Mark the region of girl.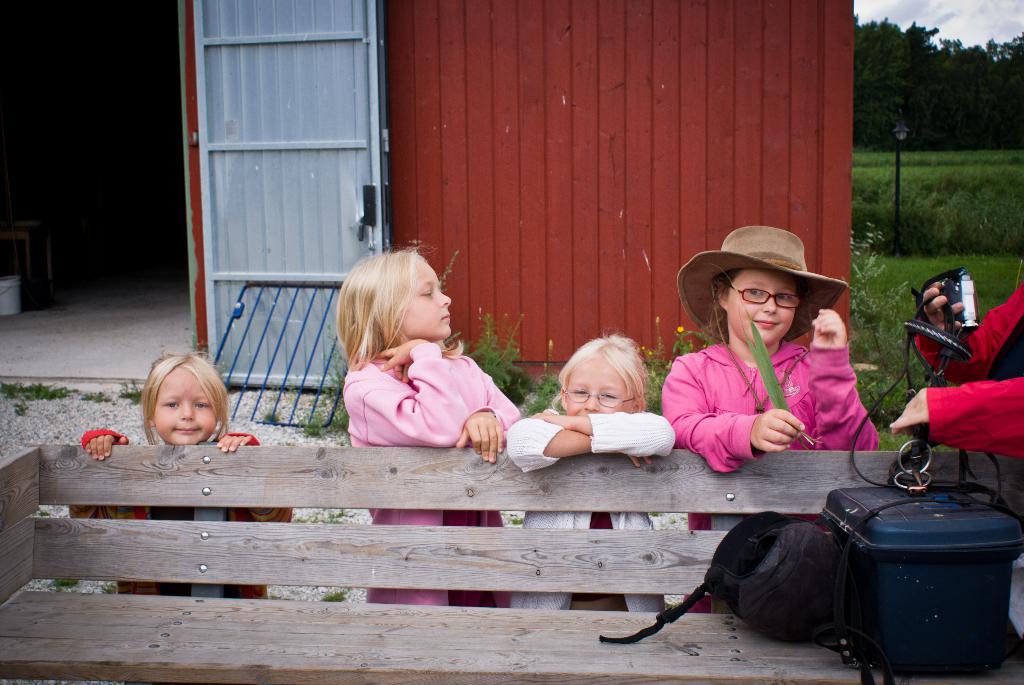
Region: {"left": 497, "top": 324, "right": 674, "bottom": 611}.
